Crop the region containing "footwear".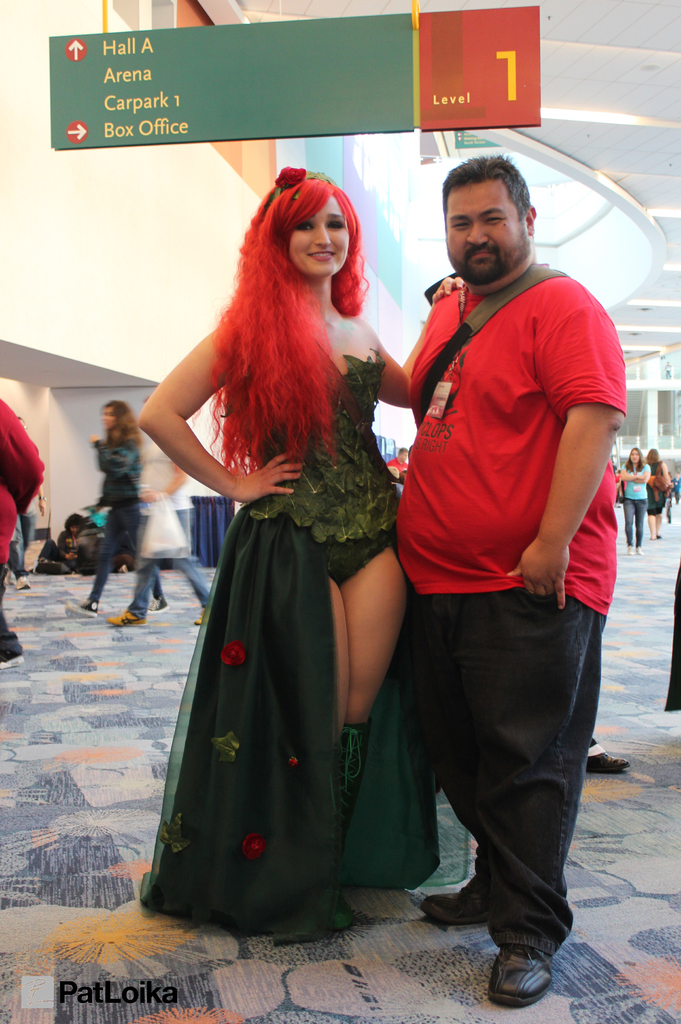
Crop region: (x1=148, y1=596, x2=170, y2=612).
